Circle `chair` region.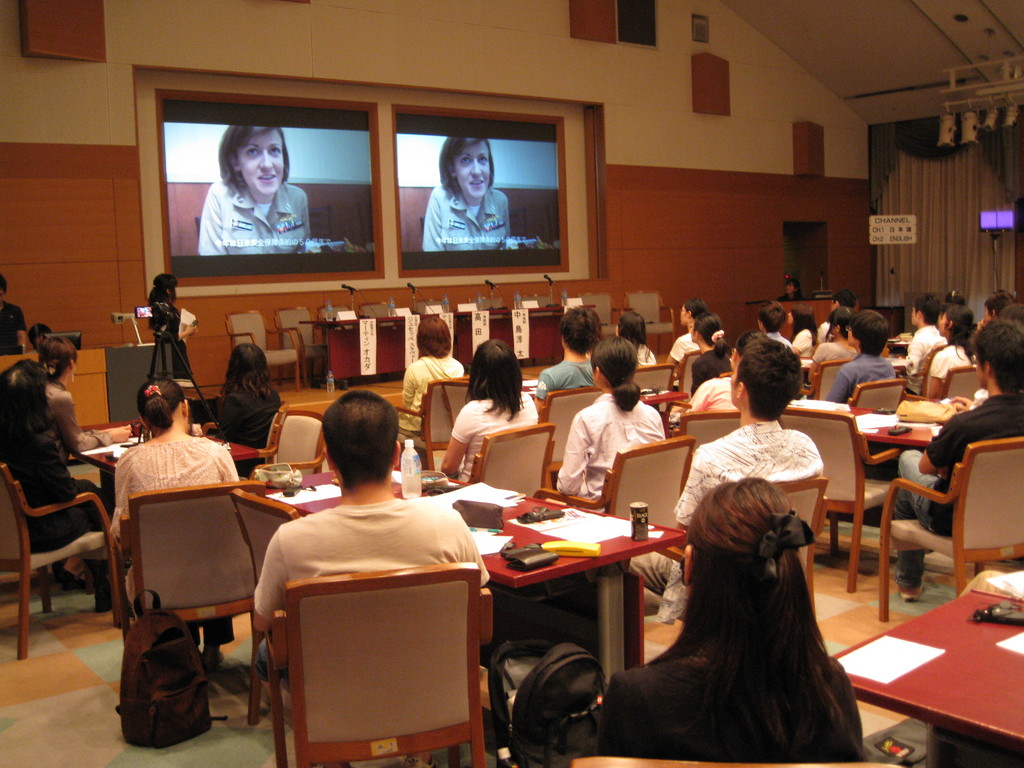
Region: (271,305,329,388).
